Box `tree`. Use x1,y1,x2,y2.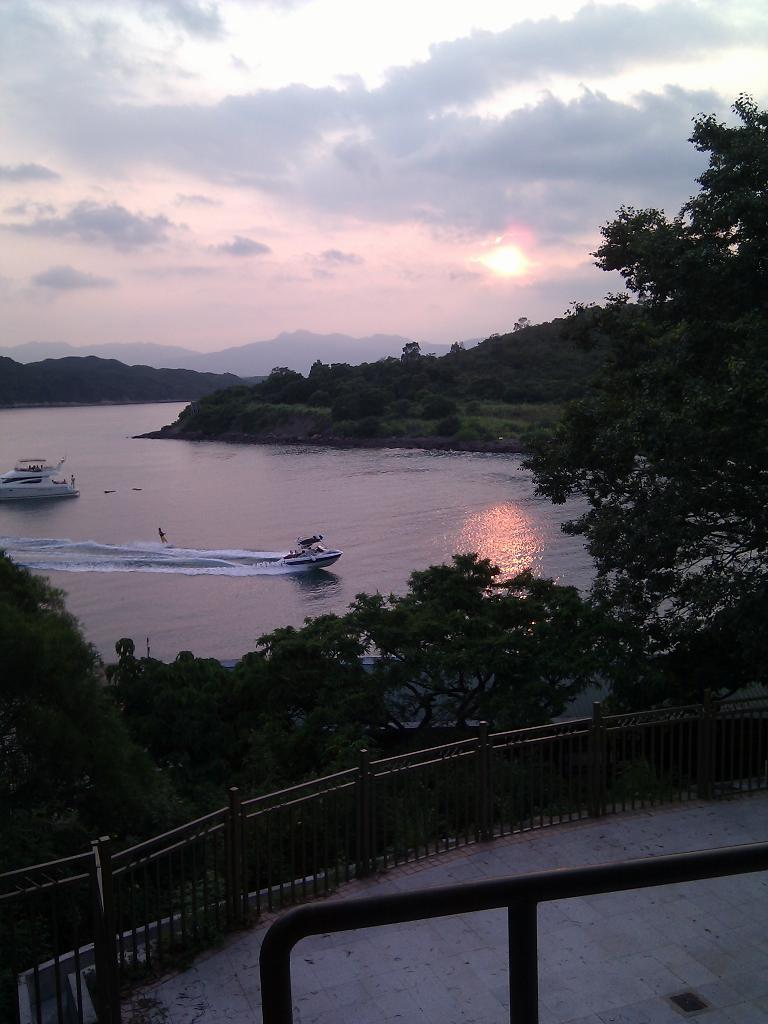
513,90,767,676.
